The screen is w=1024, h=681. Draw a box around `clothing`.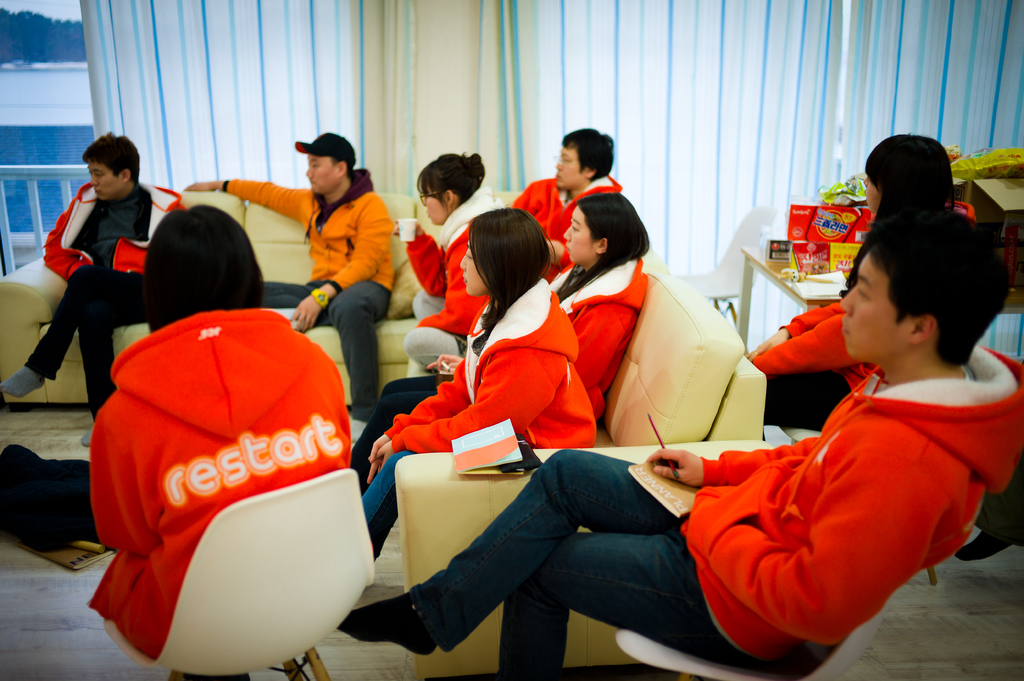
<bbox>561, 253, 638, 412</bbox>.
